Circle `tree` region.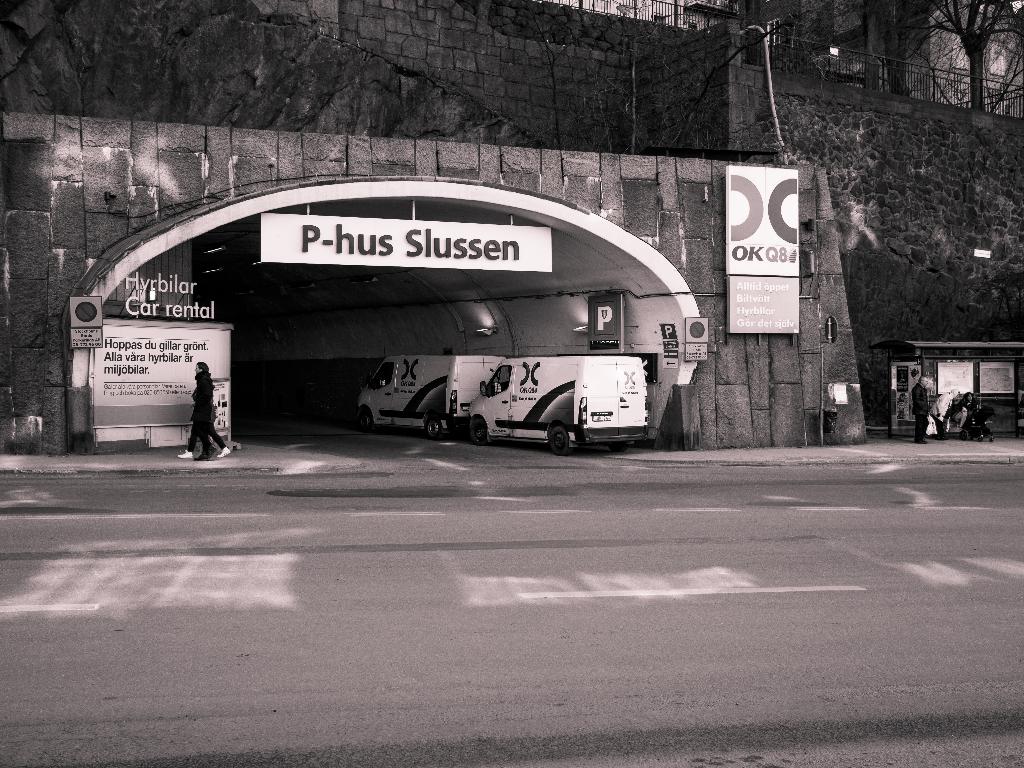
Region: [left=921, top=0, right=1023, bottom=126].
